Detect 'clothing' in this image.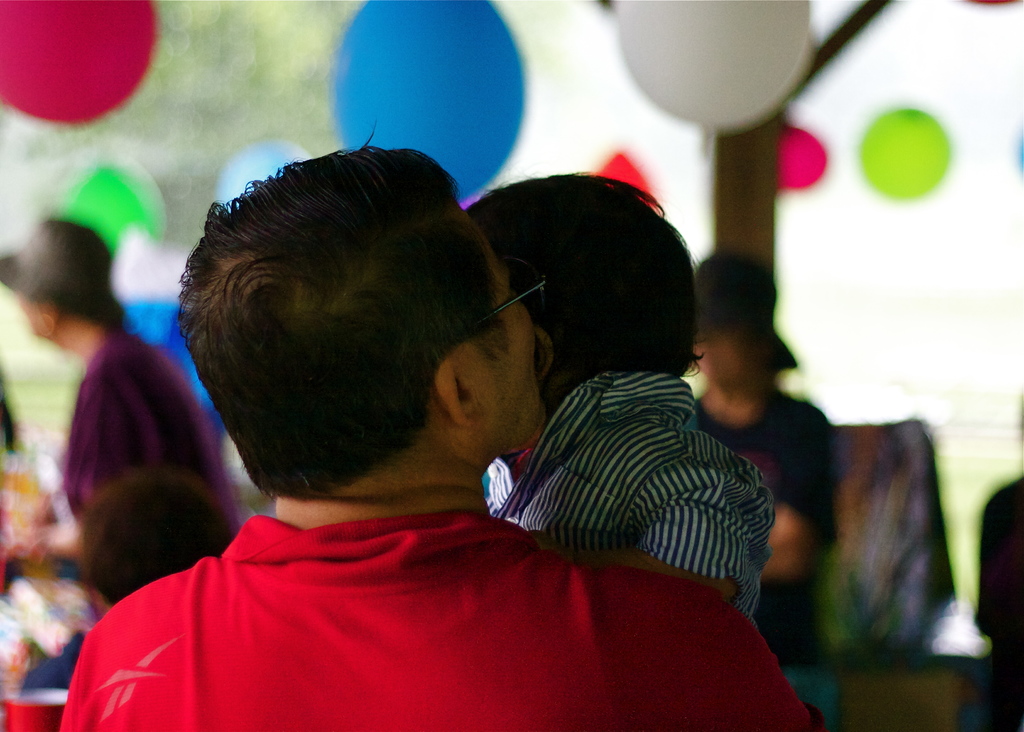
Detection: (12, 624, 90, 693).
